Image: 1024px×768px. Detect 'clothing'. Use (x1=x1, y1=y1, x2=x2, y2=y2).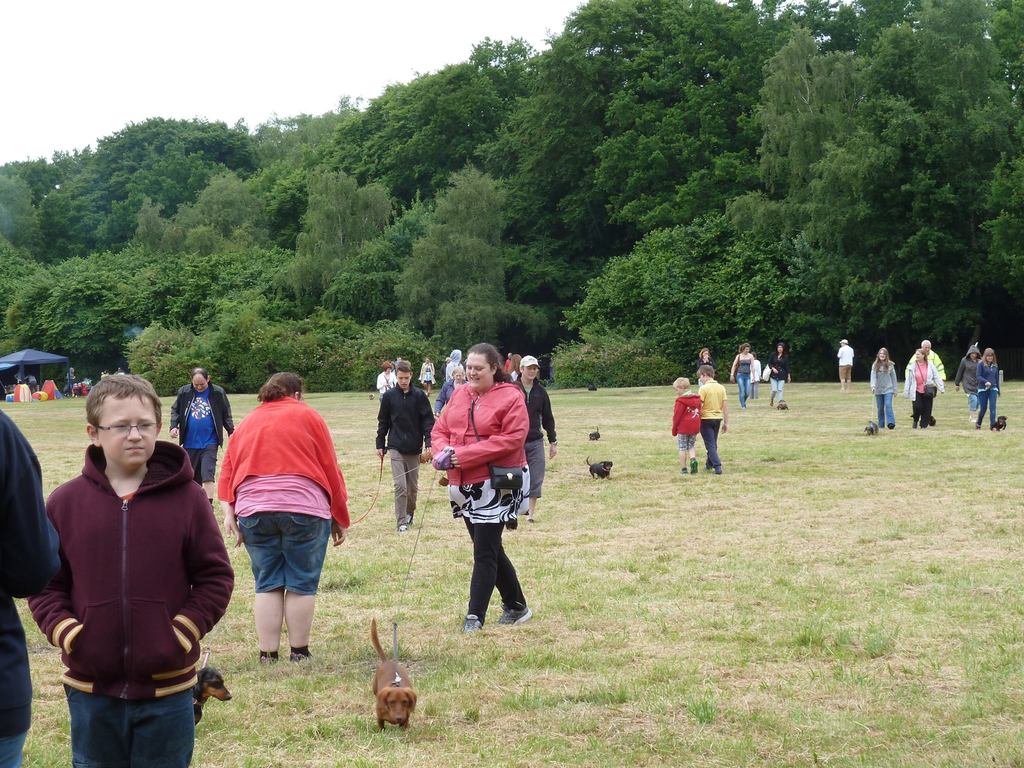
(x1=908, y1=347, x2=945, y2=379).
